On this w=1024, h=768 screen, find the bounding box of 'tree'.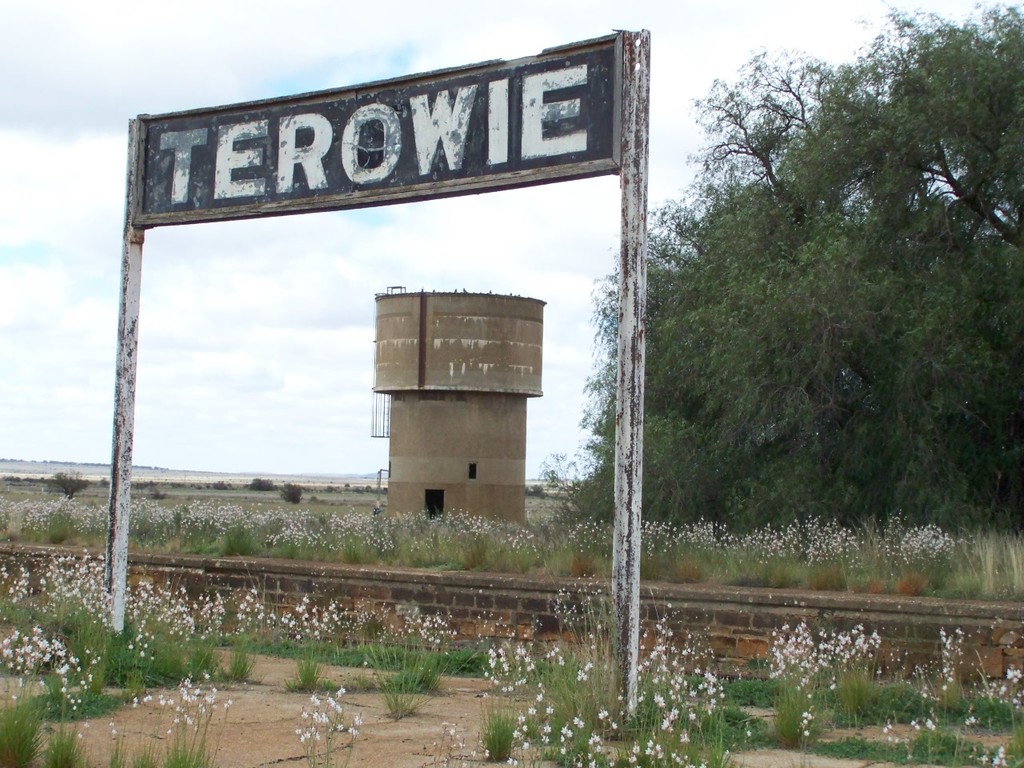
Bounding box: {"x1": 544, "y1": 14, "x2": 1023, "y2": 538}.
